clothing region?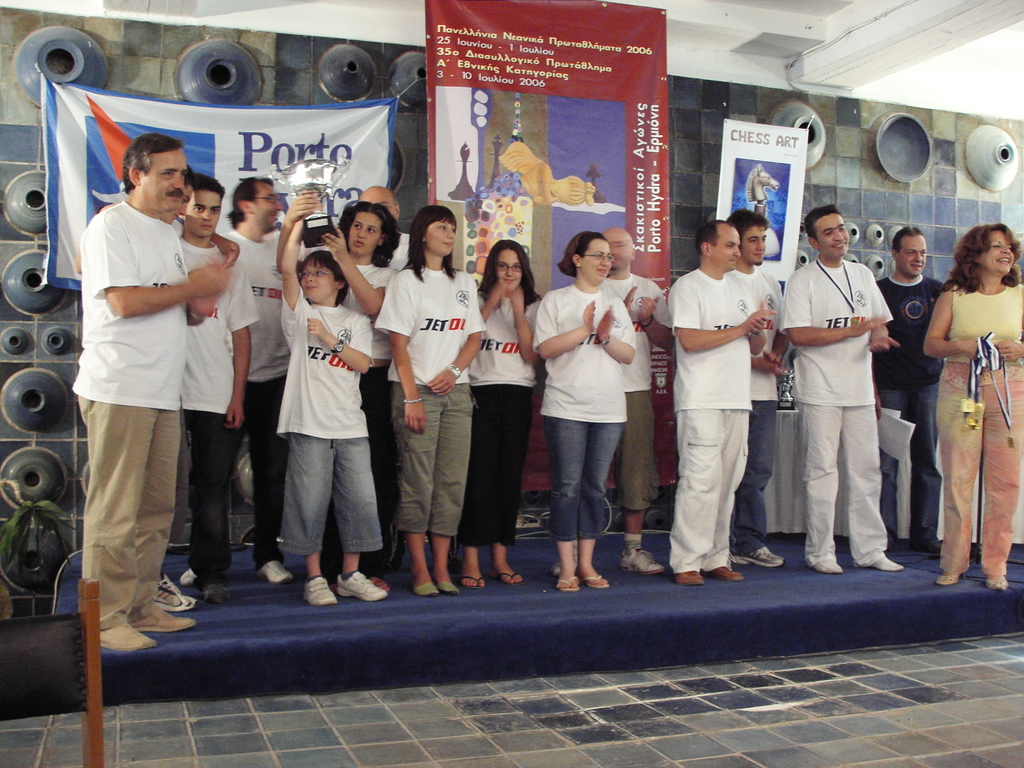
rect(372, 262, 489, 537)
